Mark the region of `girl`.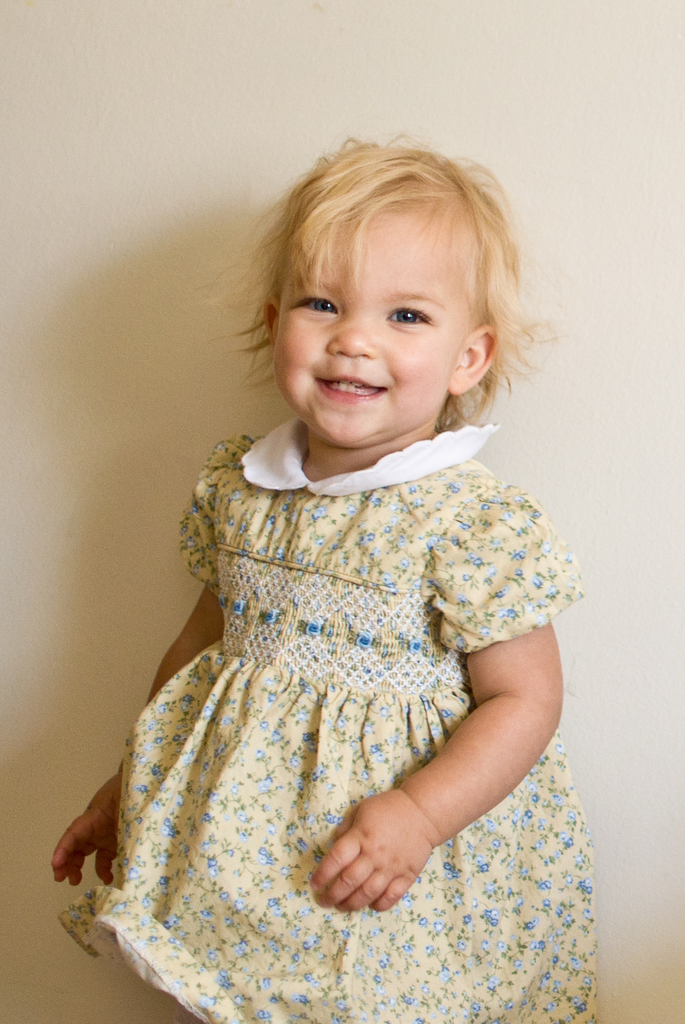
Region: (x1=45, y1=128, x2=597, y2=1022).
